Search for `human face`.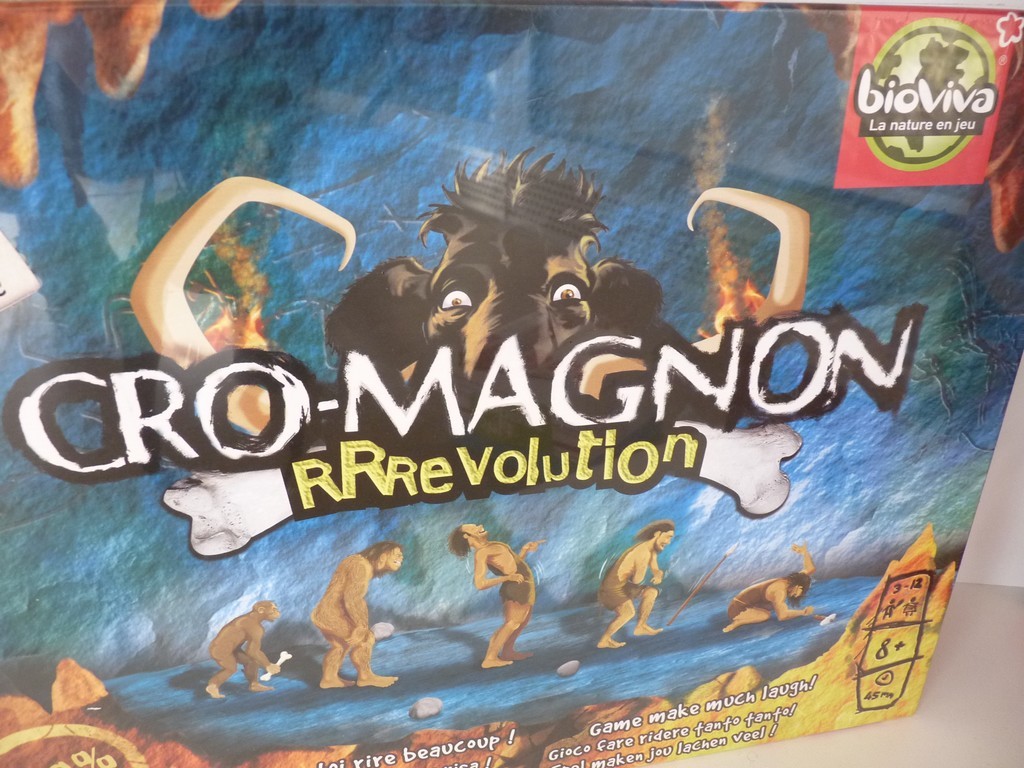
Found at l=657, t=530, r=673, b=552.
